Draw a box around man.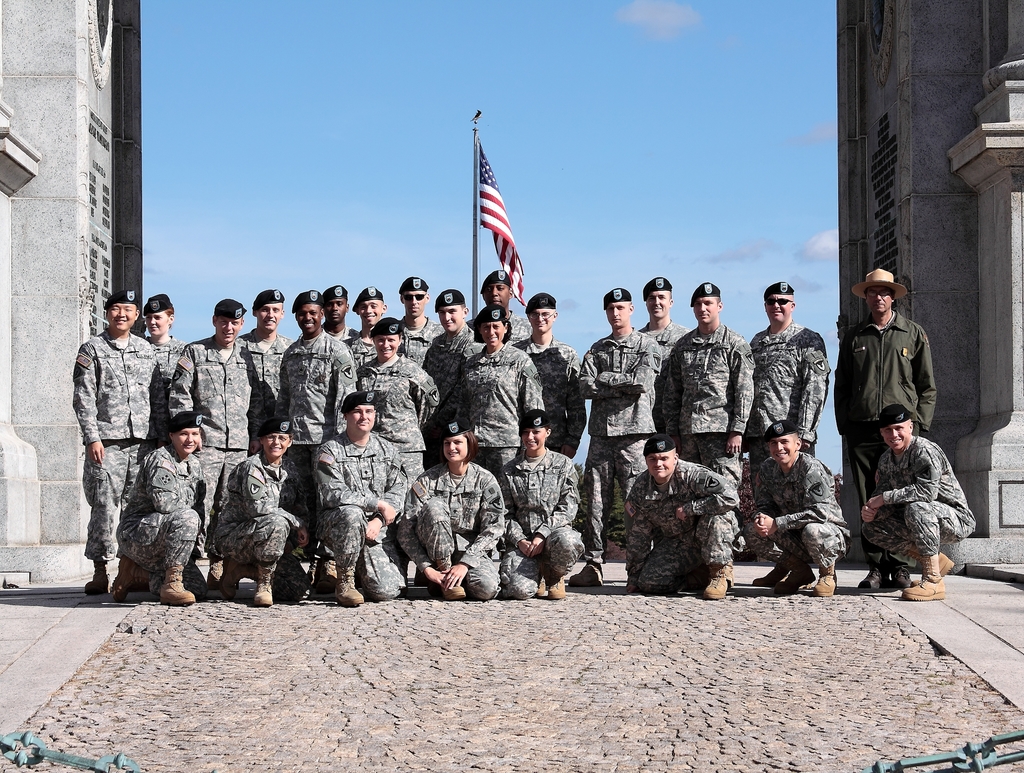
[left=752, top=279, right=828, bottom=446].
